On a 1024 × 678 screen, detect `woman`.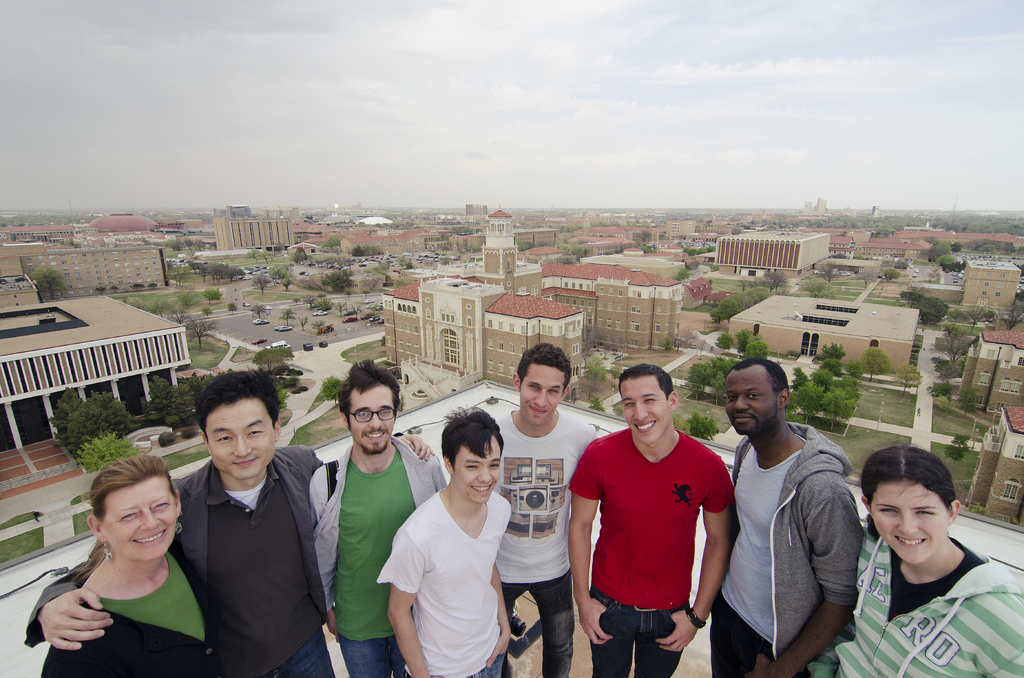
box(28, 451, 211, 674).
